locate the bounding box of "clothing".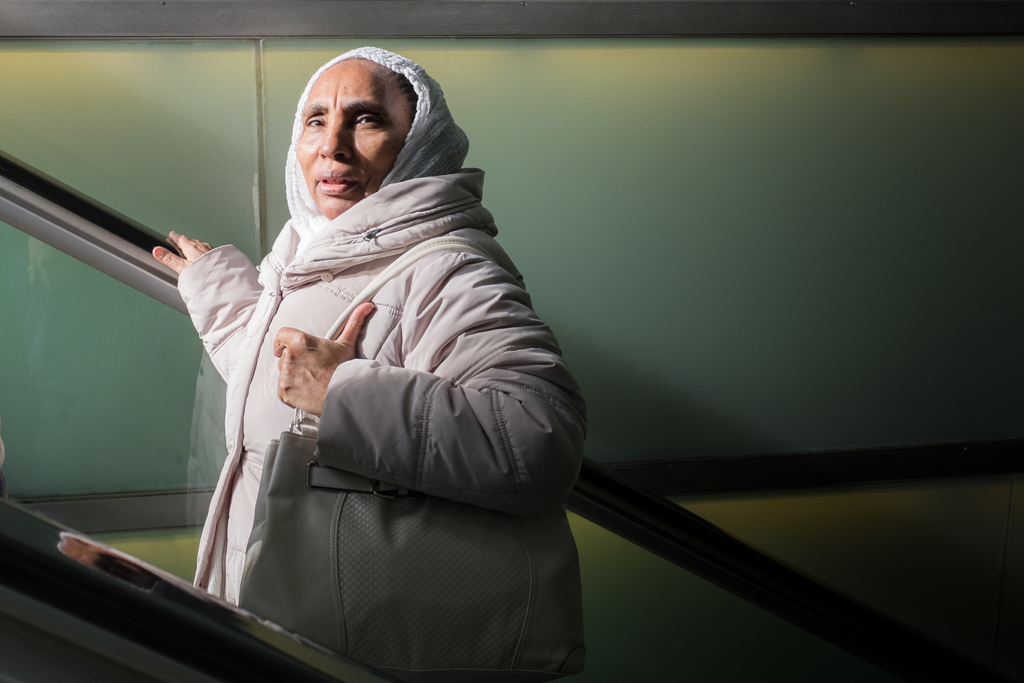
Bounding box: (171,43,586,677).
